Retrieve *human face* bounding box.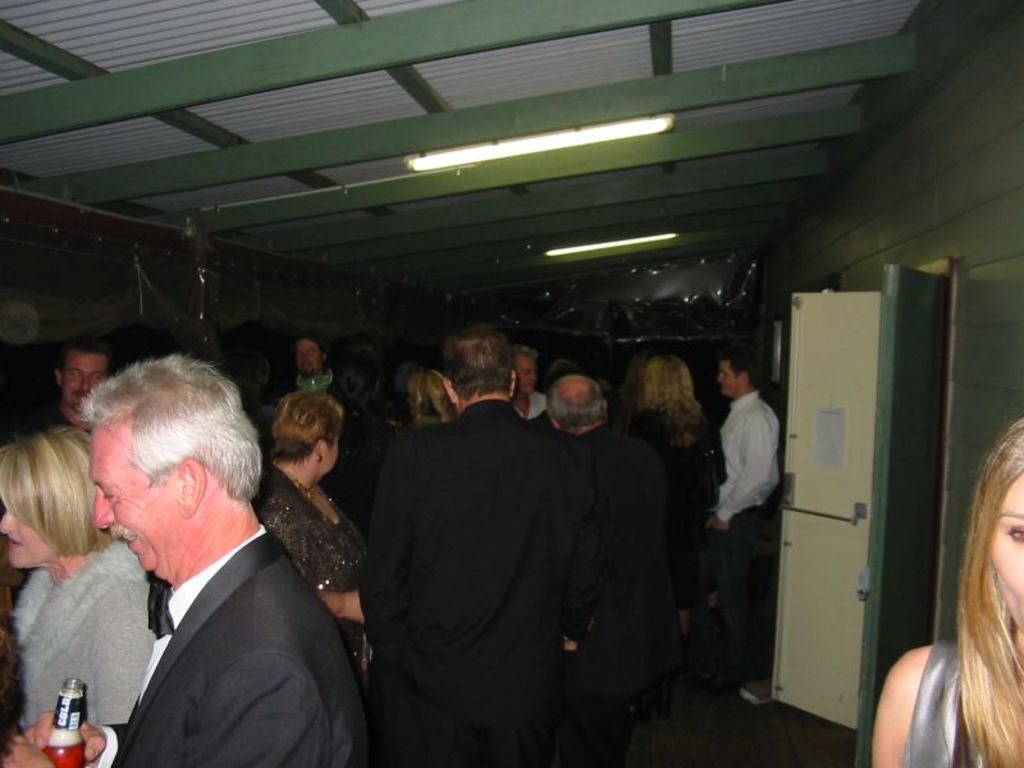
Bounding box: 0,500,60,571.
